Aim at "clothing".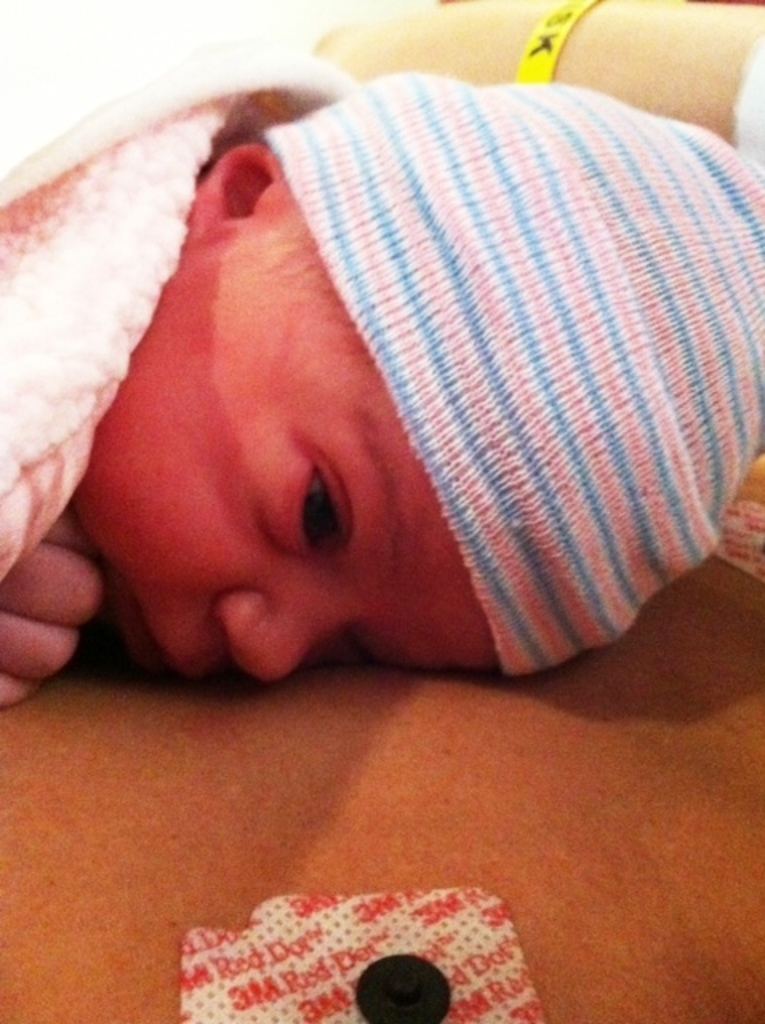
Aimed at rect(112, 32, 736, 678).
